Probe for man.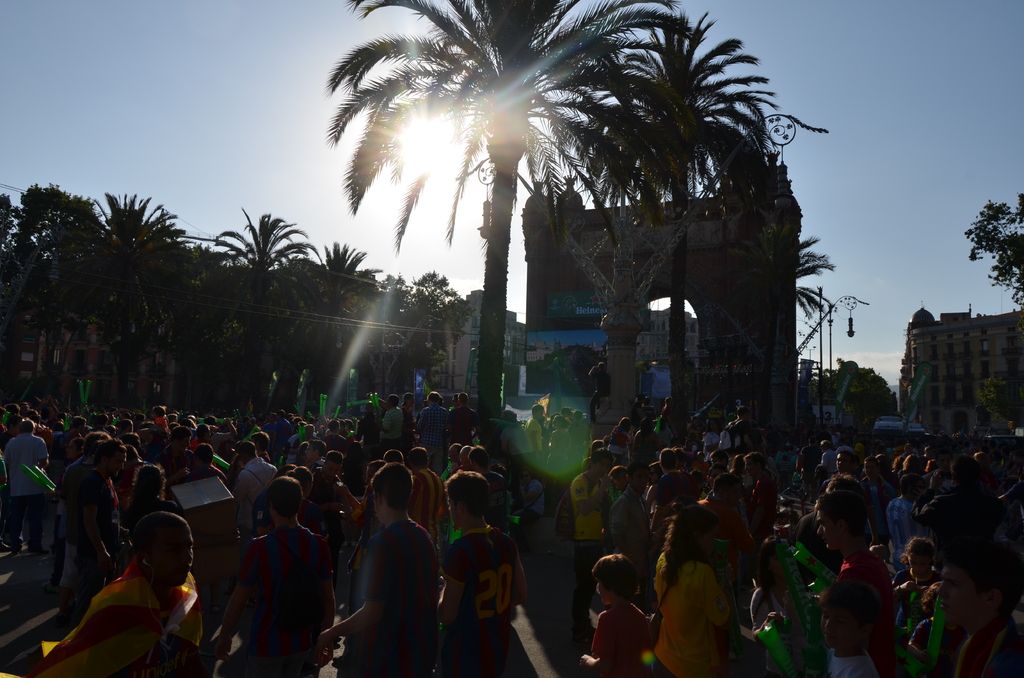
Probe result: crop(322, 466, 442, 675).
